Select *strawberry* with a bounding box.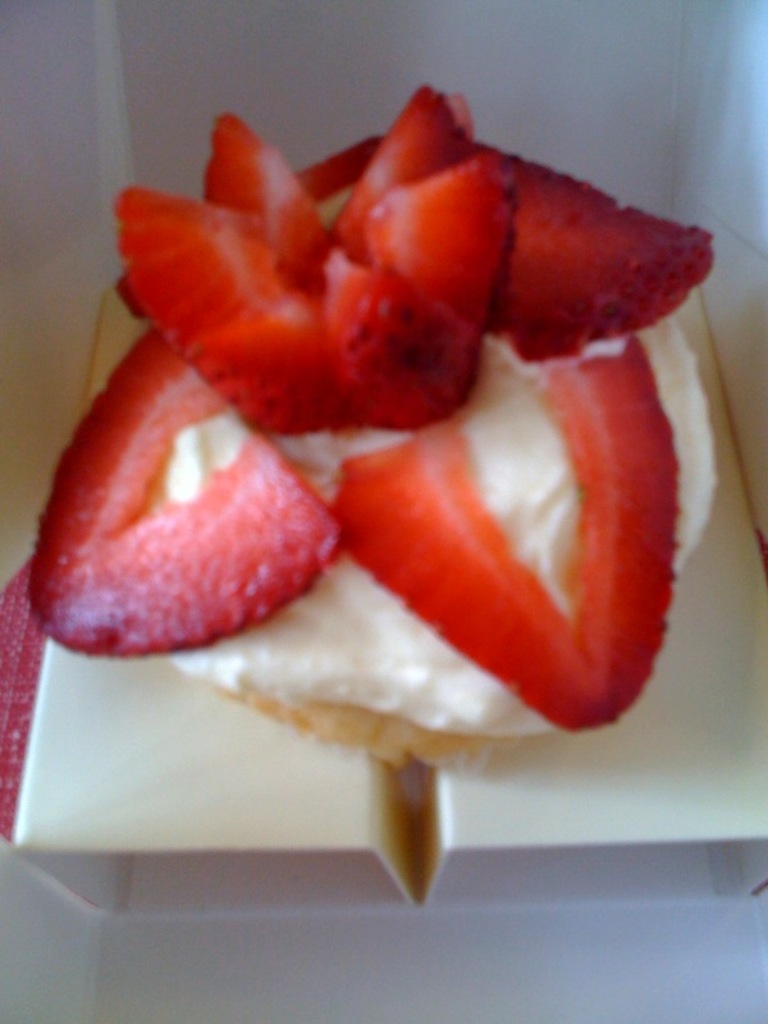
[106, 90, 477, 325].
